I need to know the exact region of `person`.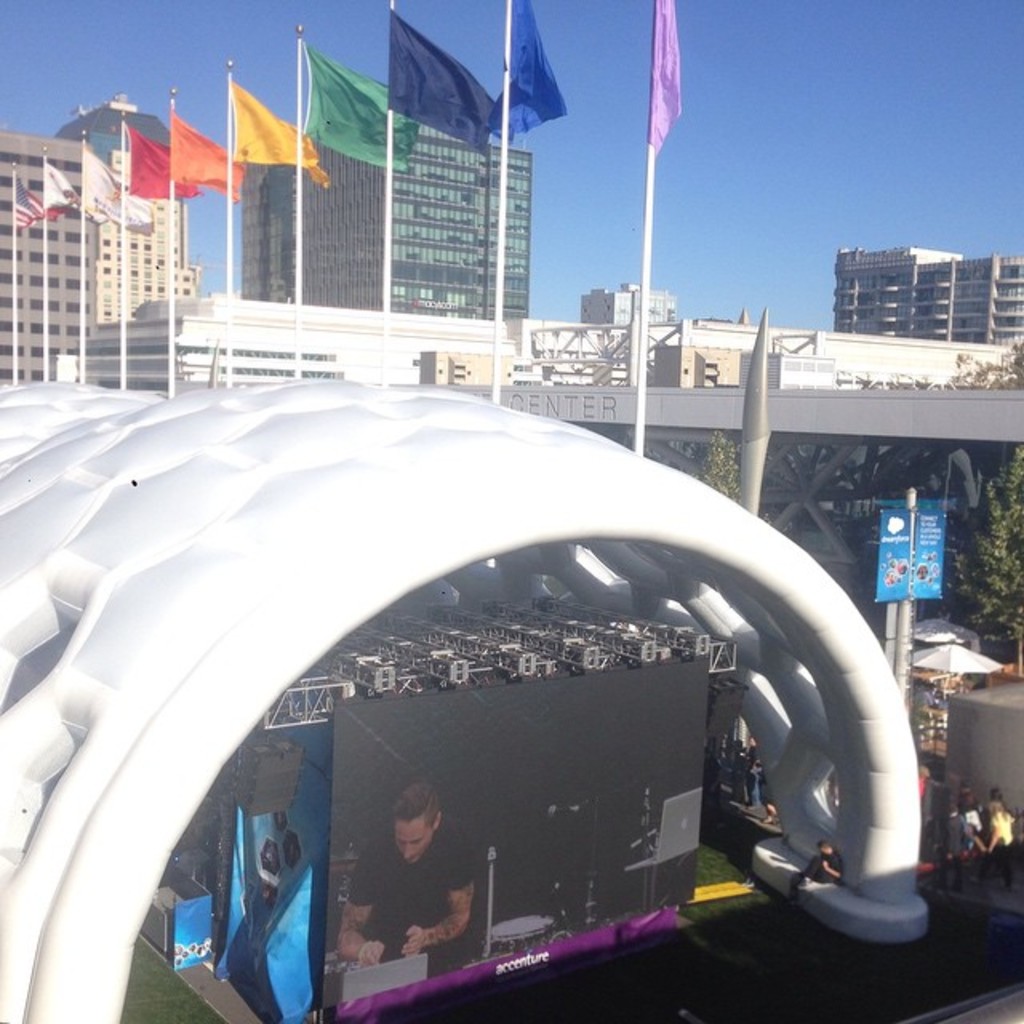
Region: 330,779,477,987.
